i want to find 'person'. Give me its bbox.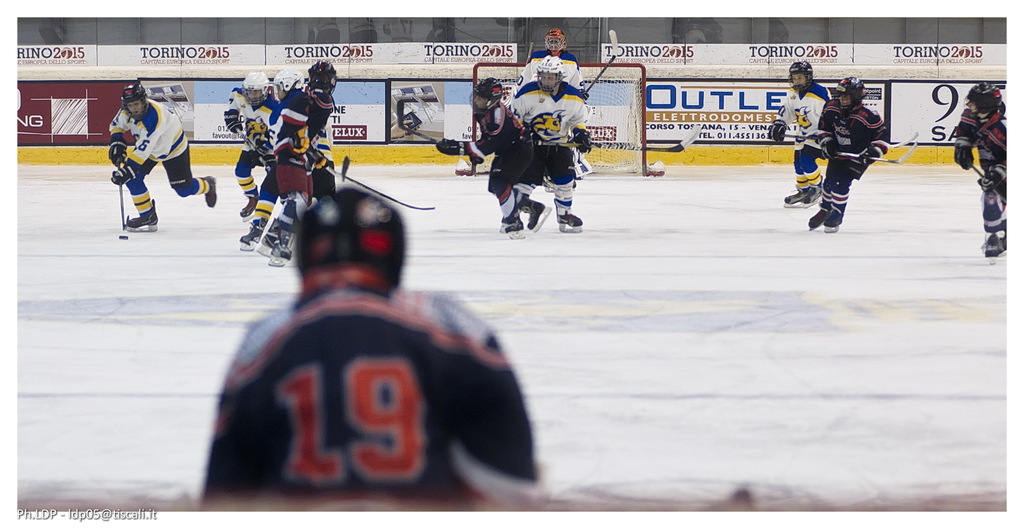
<region>220, 70, 285, 224</region>.
